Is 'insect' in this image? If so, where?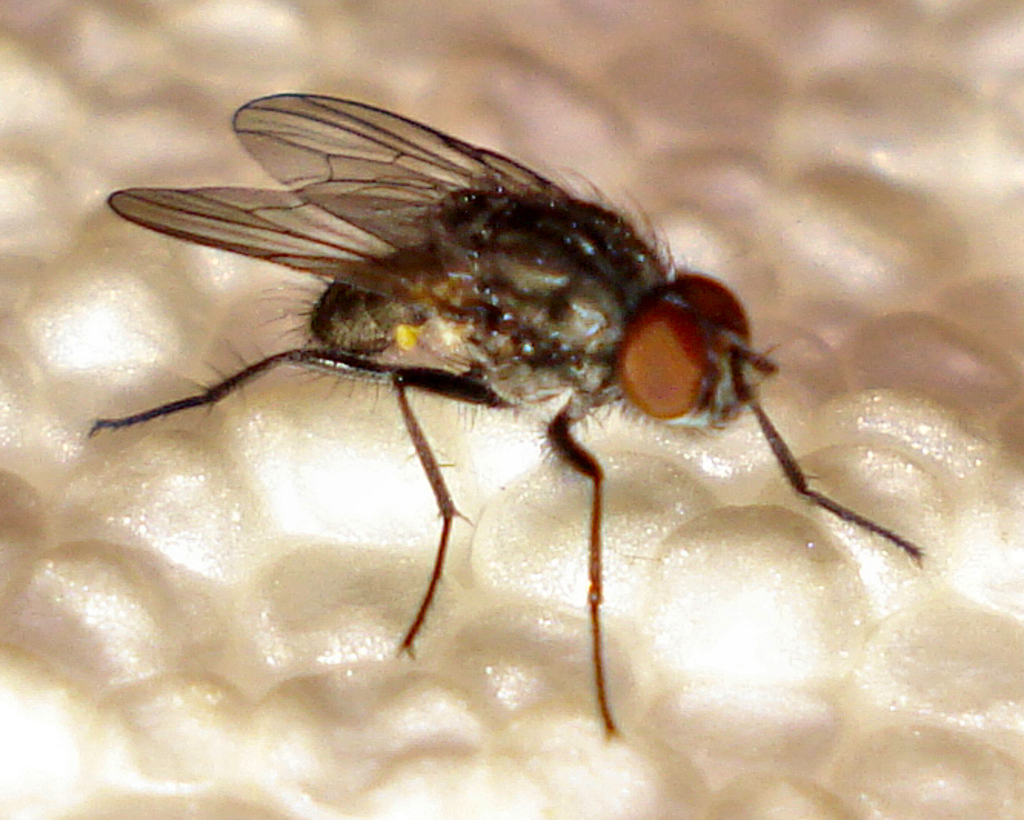
Yes, at (86, 91, 935, 740).
